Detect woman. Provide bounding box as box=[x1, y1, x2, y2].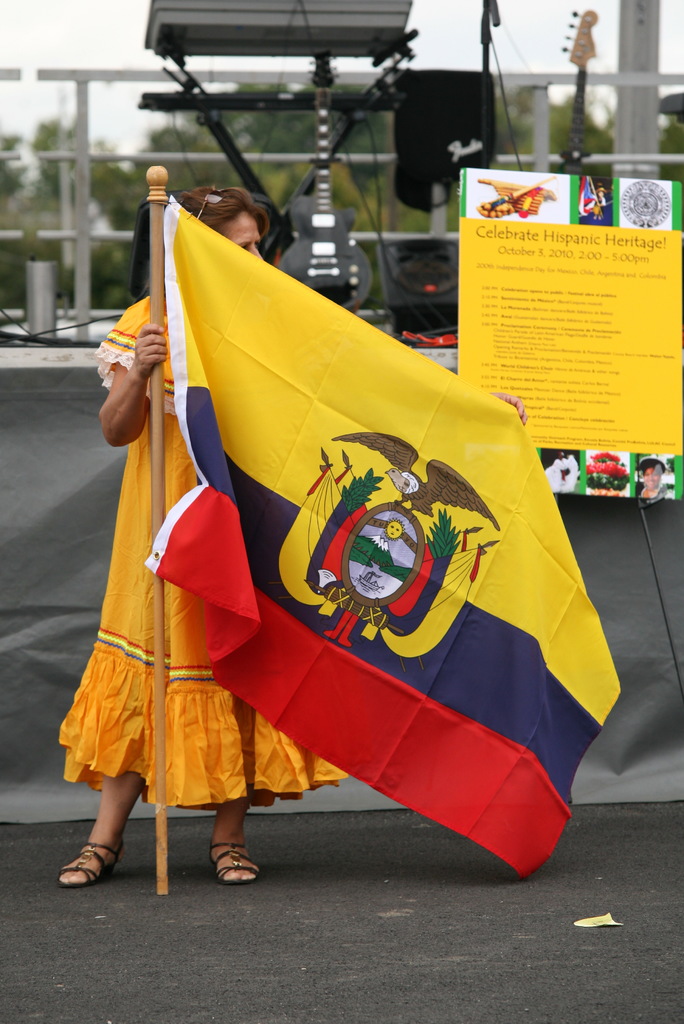
box=[54, 189, 526, 884].
